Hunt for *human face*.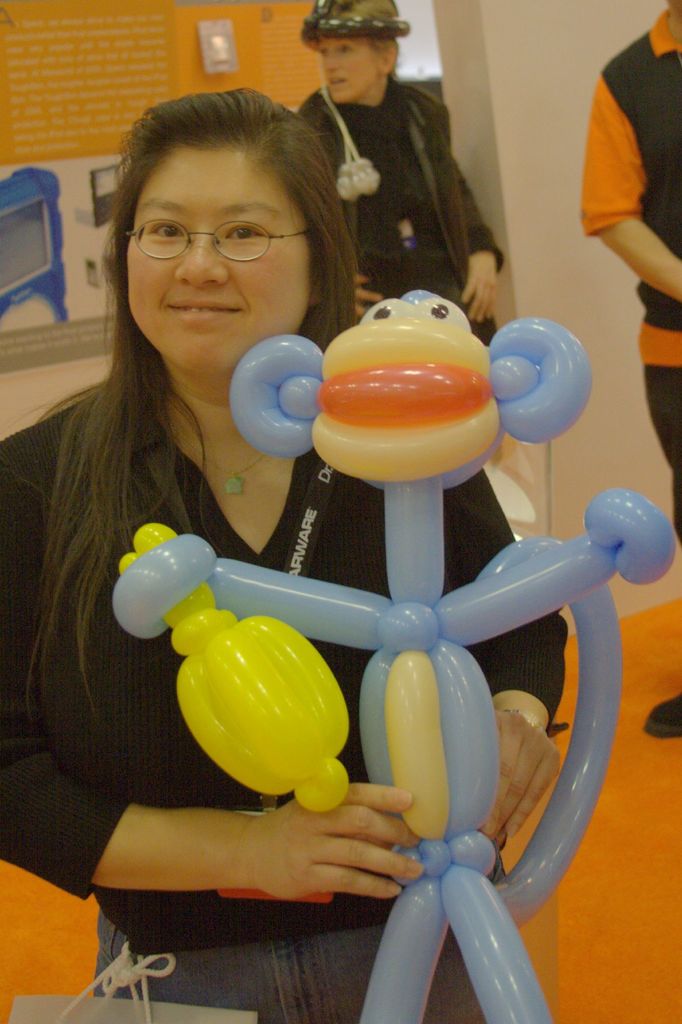
Hunted down at 321, 36, 375, 105.
